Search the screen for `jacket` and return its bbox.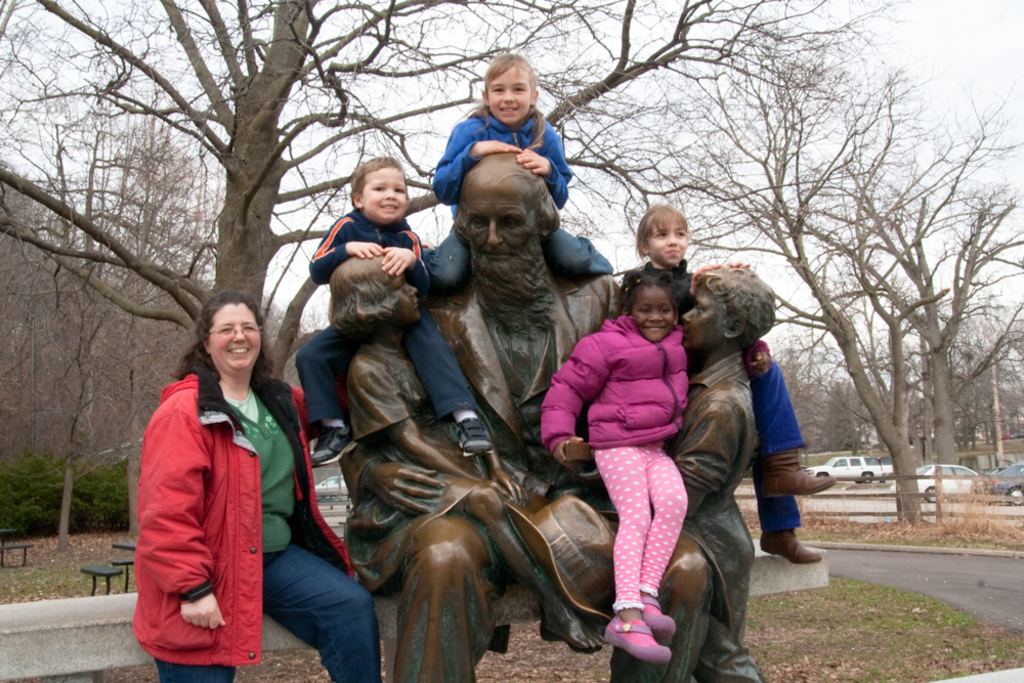
Found: <region>644, 261, 692, 324</region>.
